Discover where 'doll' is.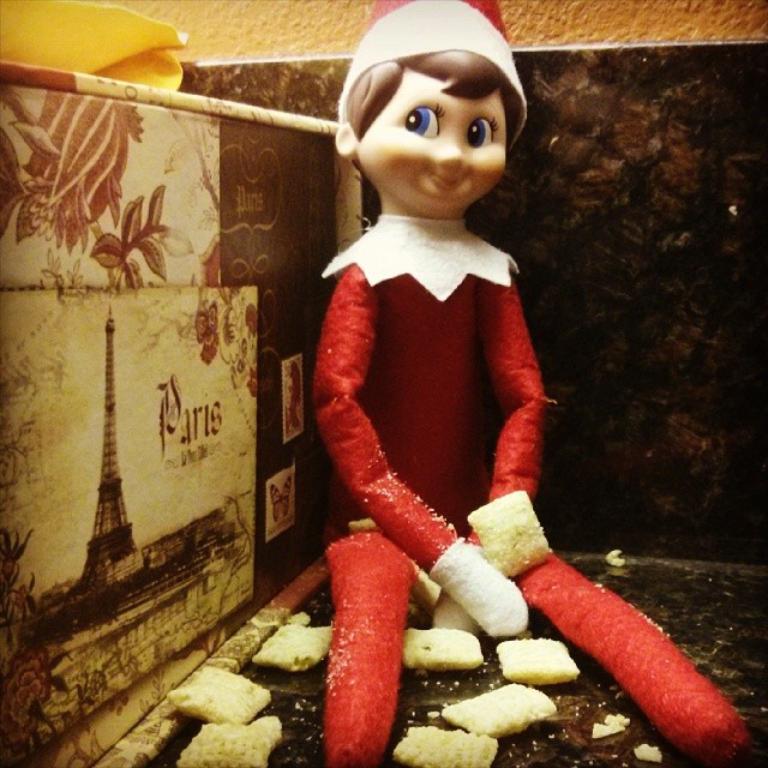
Discovered at <region>307, 0, 755, 764</region>.
